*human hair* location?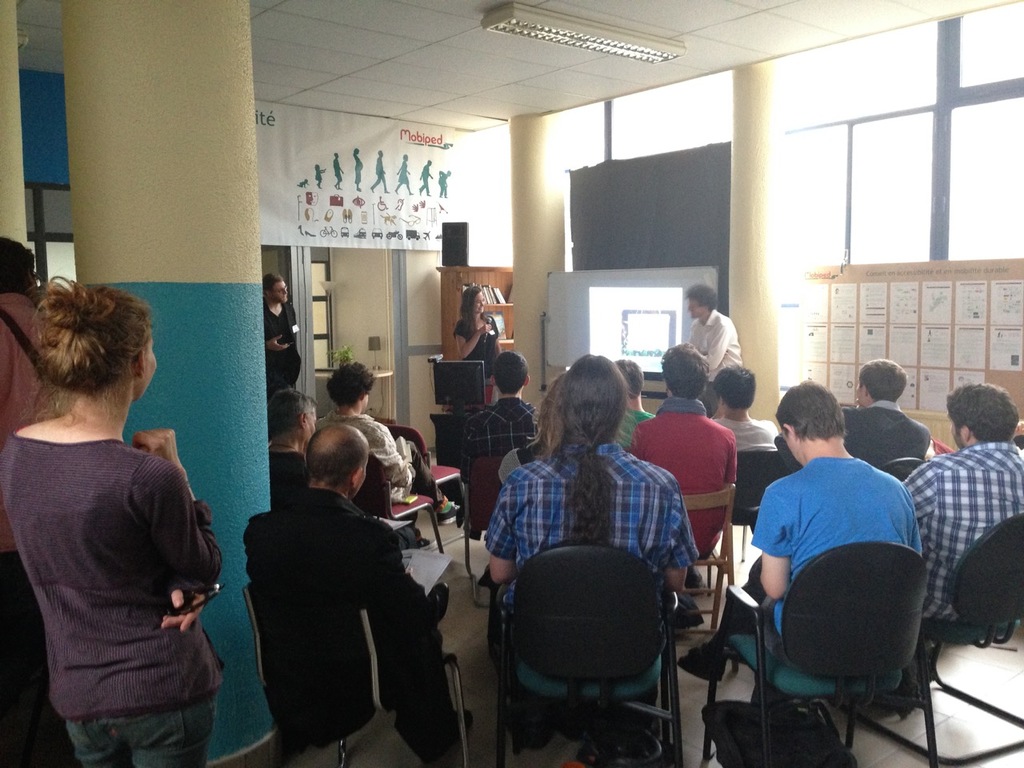
<box>611,358,650,394</box>
